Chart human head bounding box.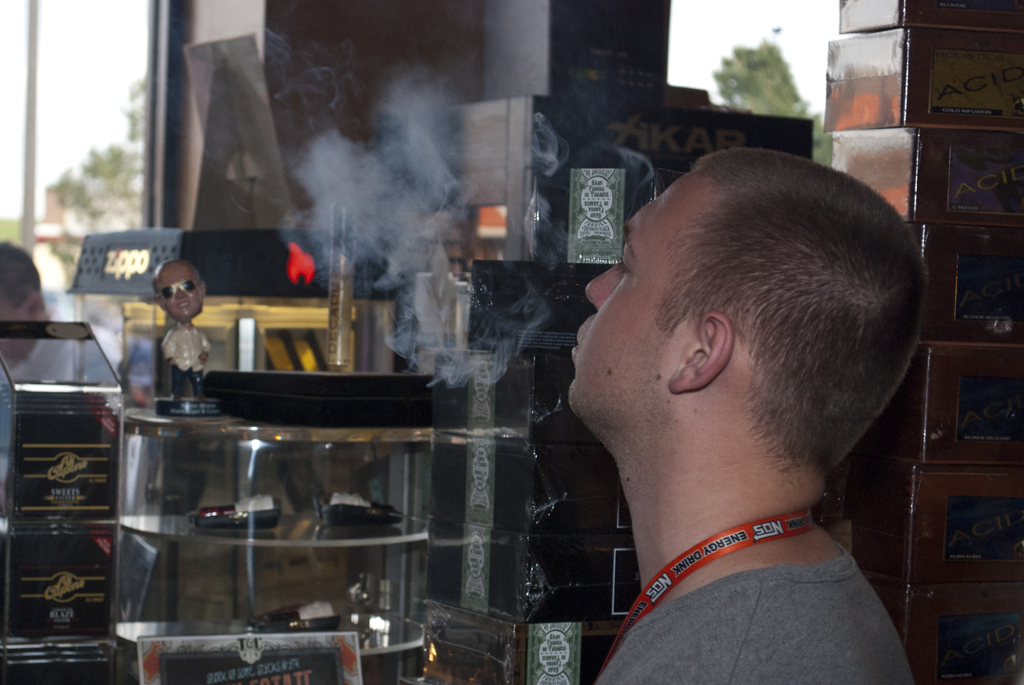
Charted: (left=0, top=246, right=47, bottom=362).
